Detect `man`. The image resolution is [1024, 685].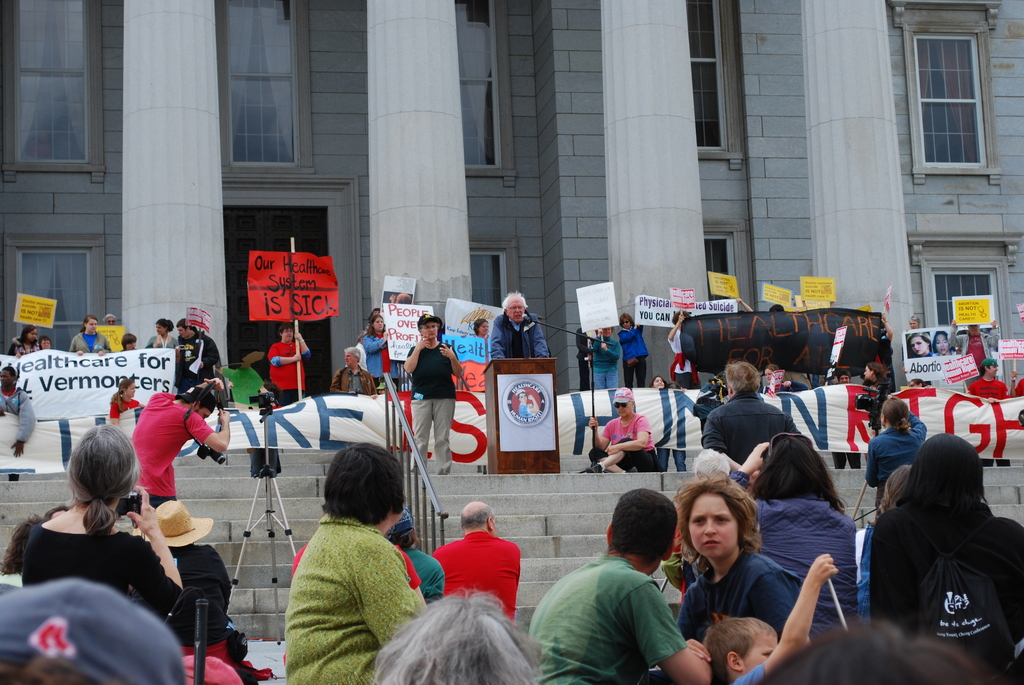
BBox(171, 317, 221, 395).
